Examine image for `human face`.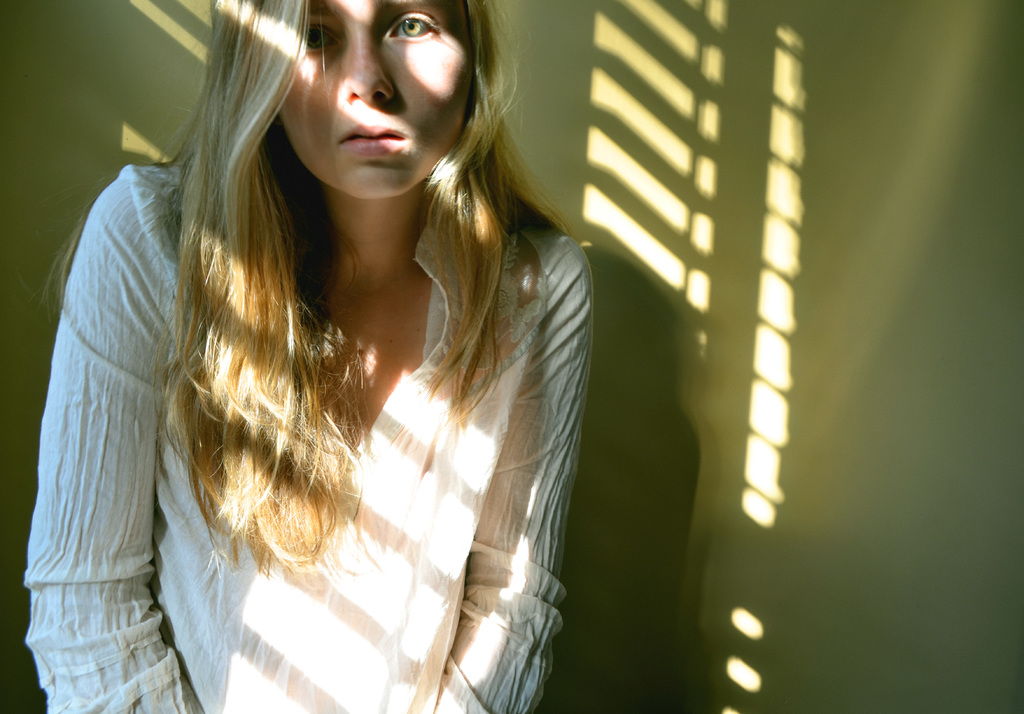
Examination result: box(272, 0, 476, 202).
